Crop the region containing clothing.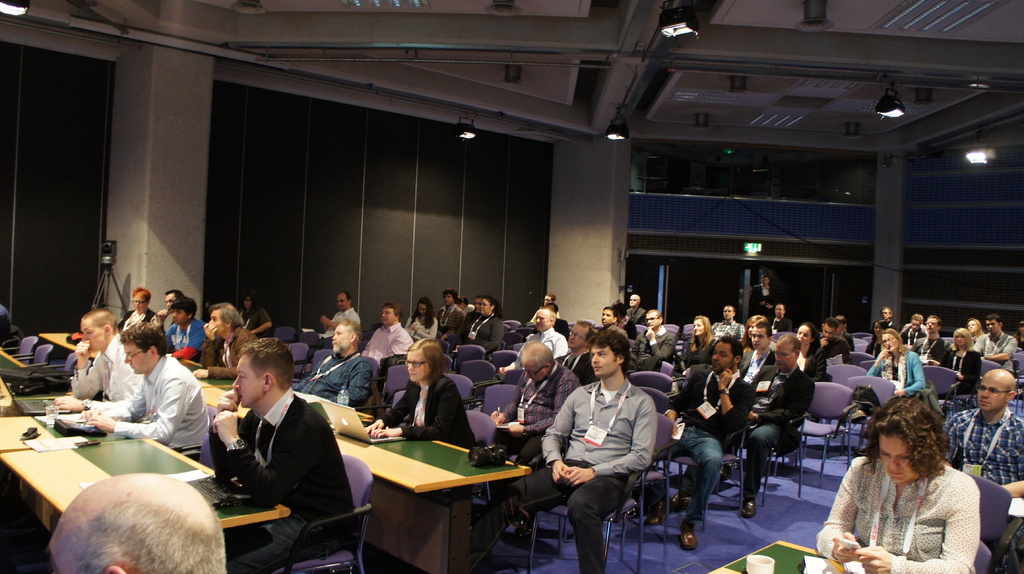
Crop region: (680, 334, 717, 375).
